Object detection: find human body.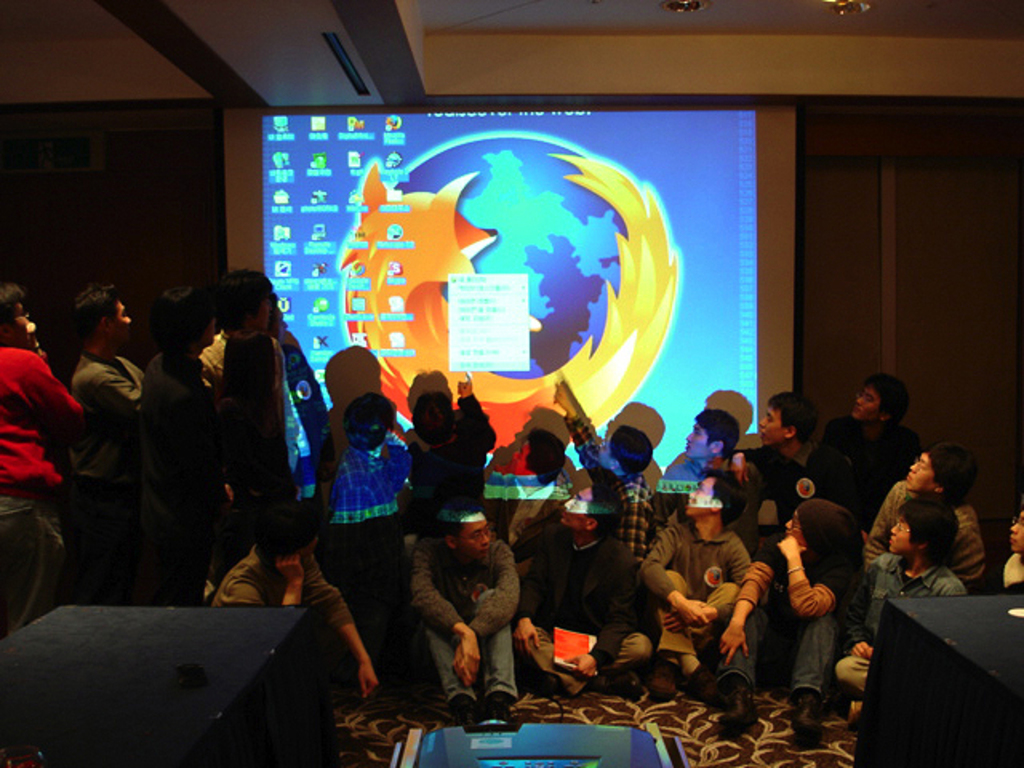
box(66, 346, 155, 595).
